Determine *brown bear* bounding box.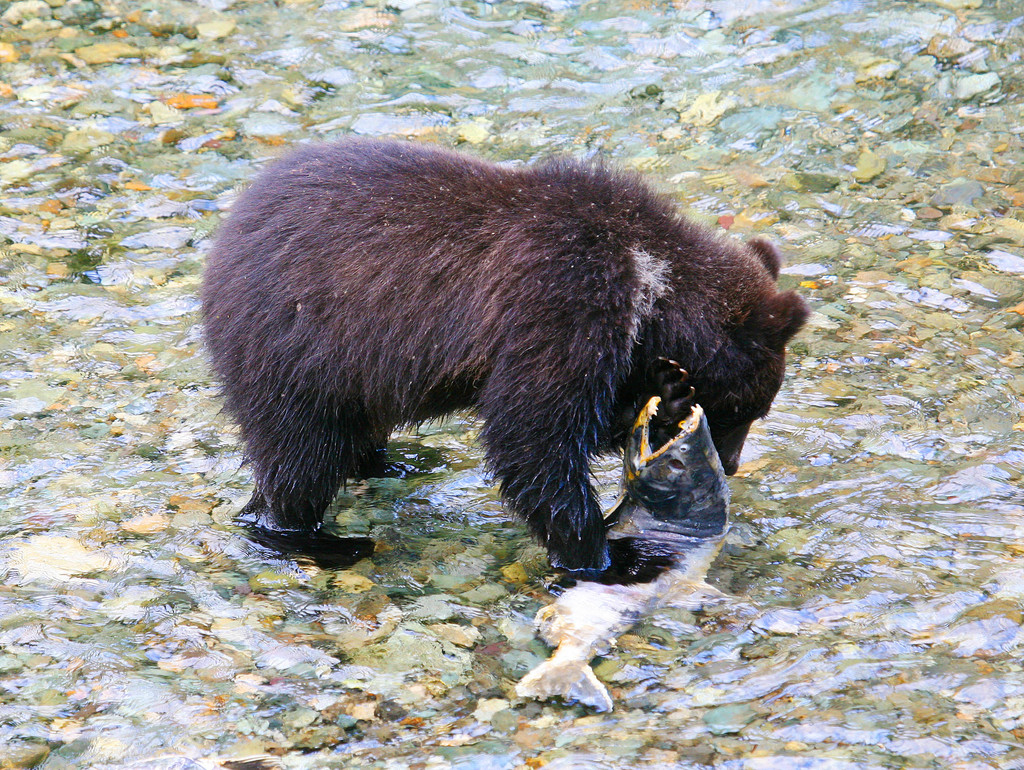
Determined: [left=192, top=133, right=813, bottom=586].
